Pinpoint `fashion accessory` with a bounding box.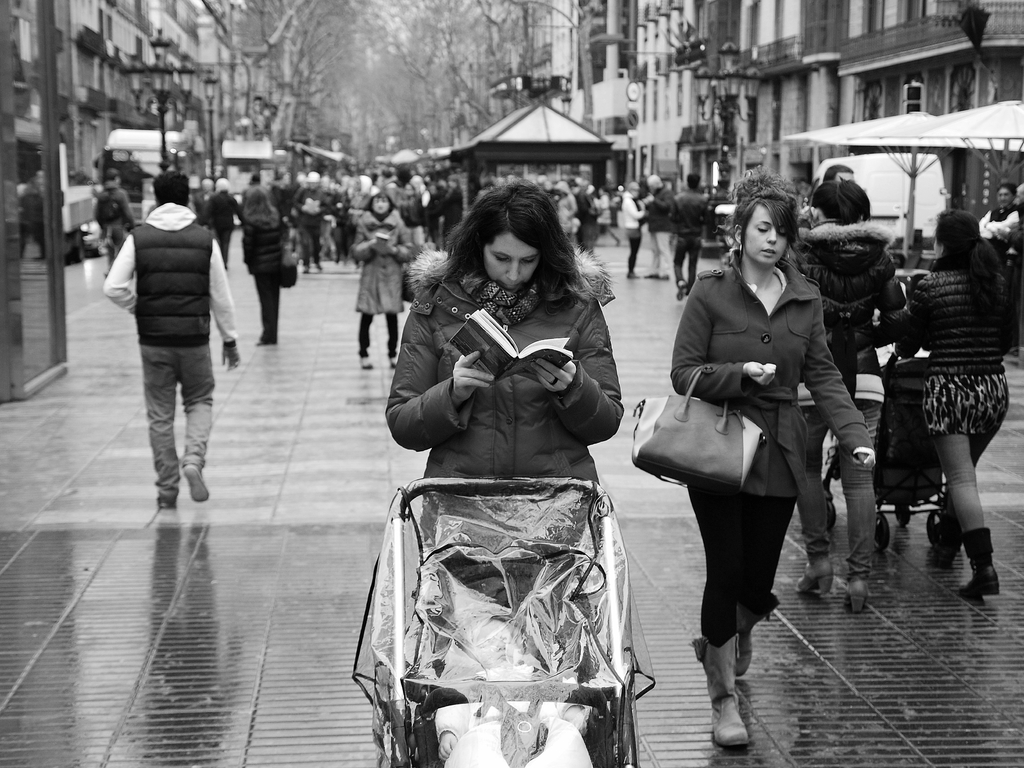
276, 213, 297, 288.
